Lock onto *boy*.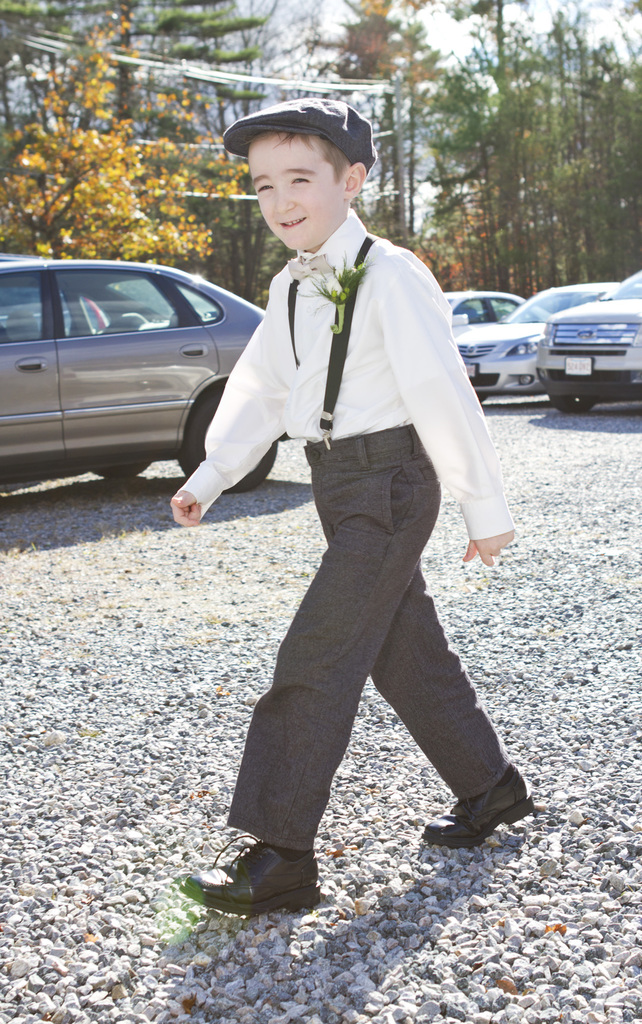
Locked: [168,92,553,922].
